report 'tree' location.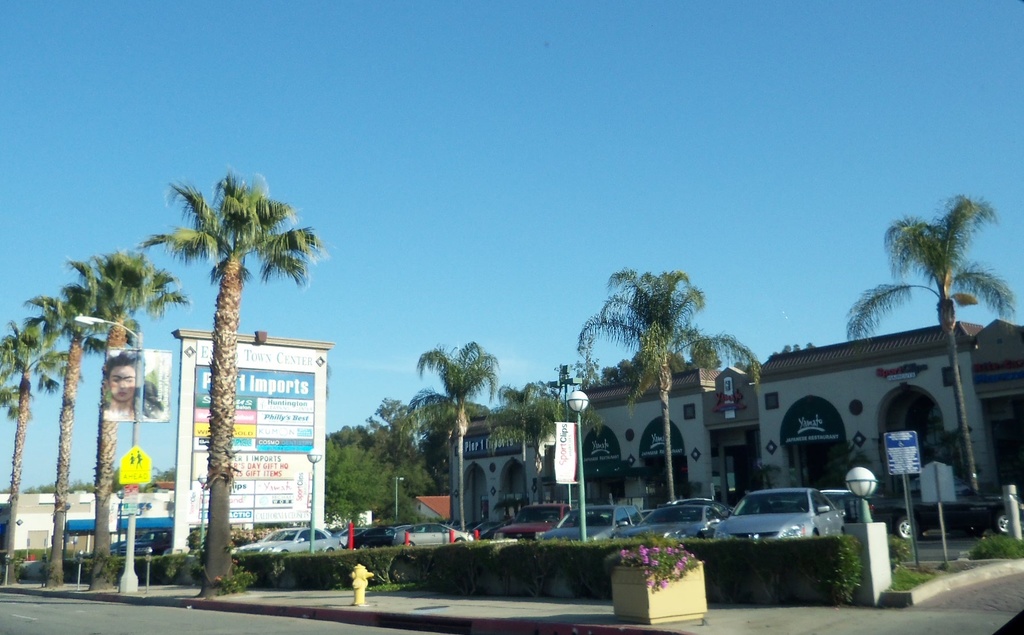
Report: l=24, t=285, r=108, b=579.
